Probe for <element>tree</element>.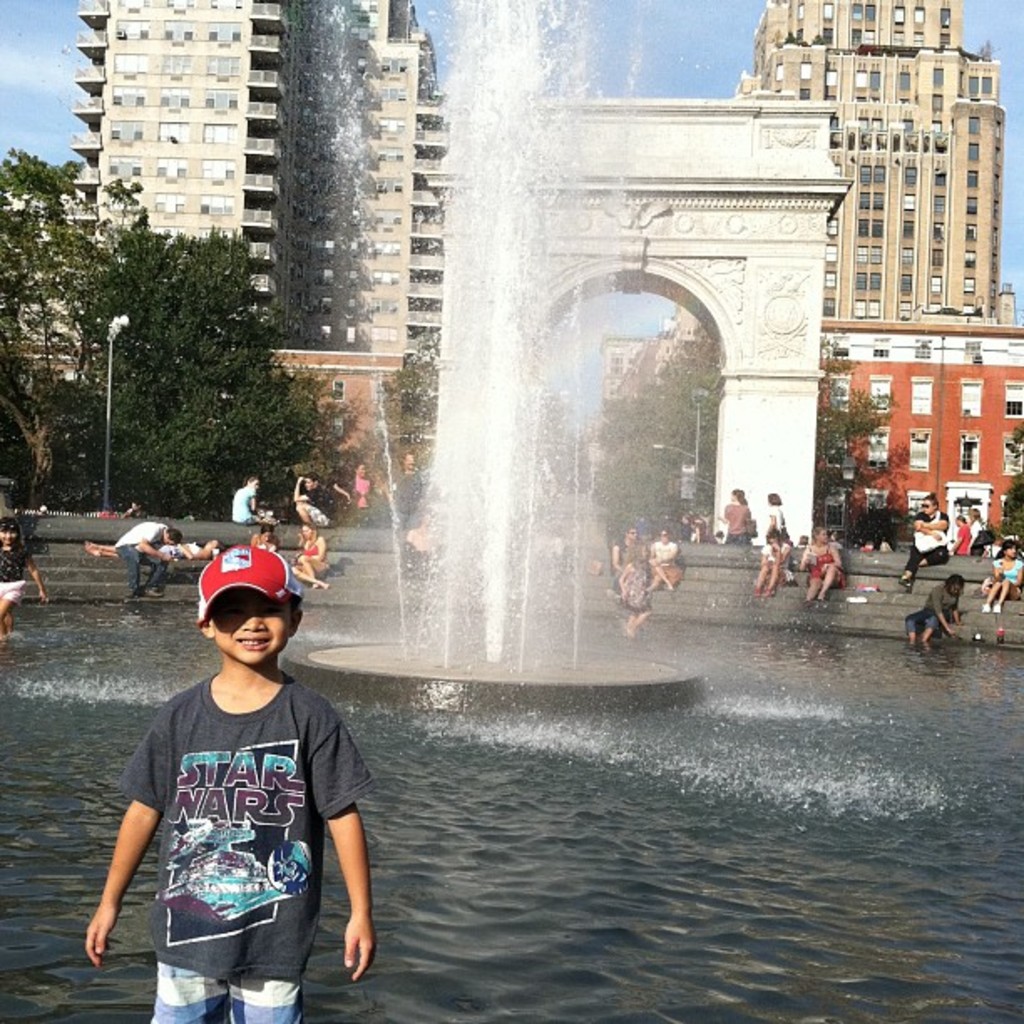
Probe result: left=0, top=141, right=109, bottom=509.
